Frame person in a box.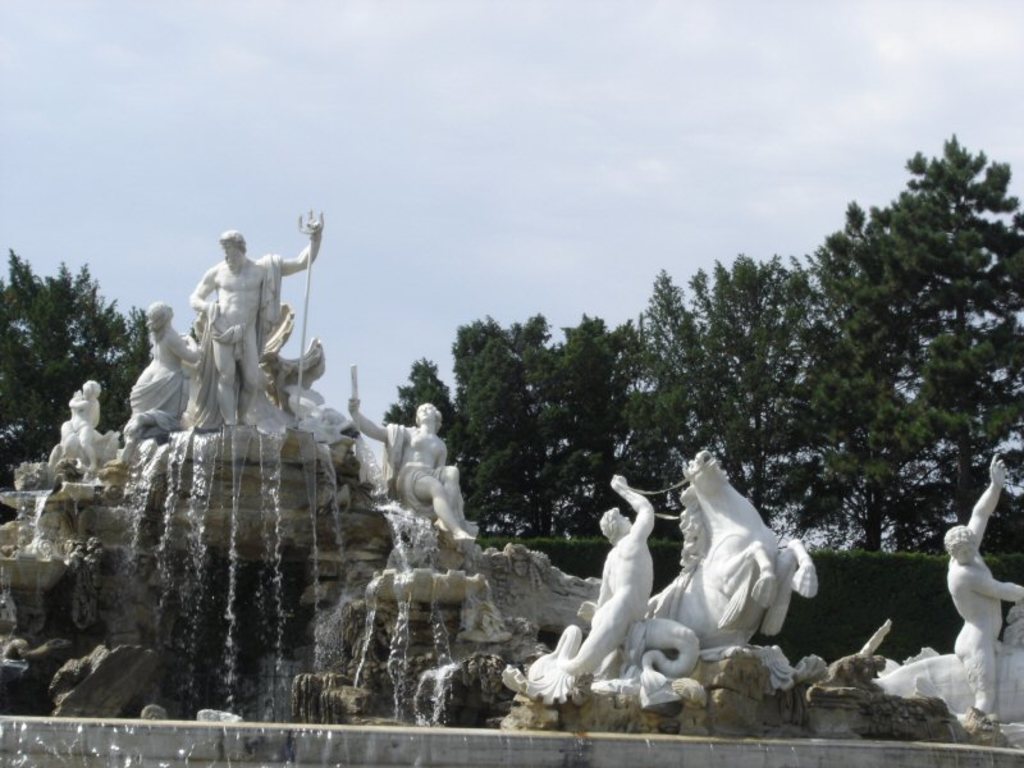
[114, 302, 202, 442].
